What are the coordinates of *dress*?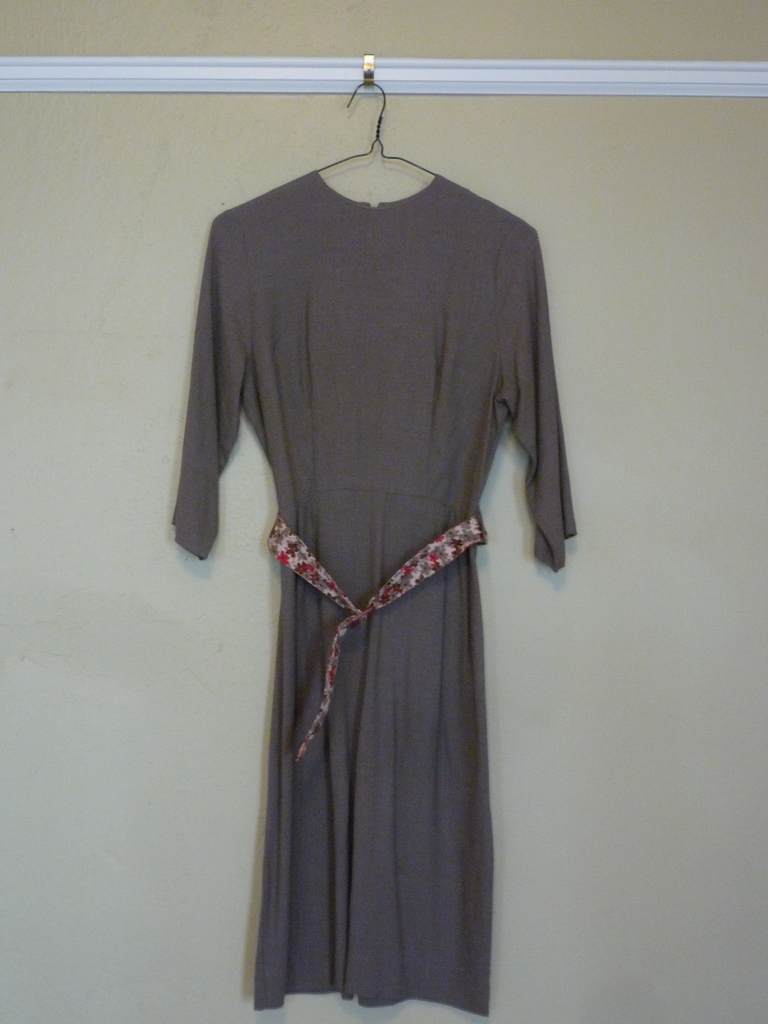
(204, 200, 559, 1004).
